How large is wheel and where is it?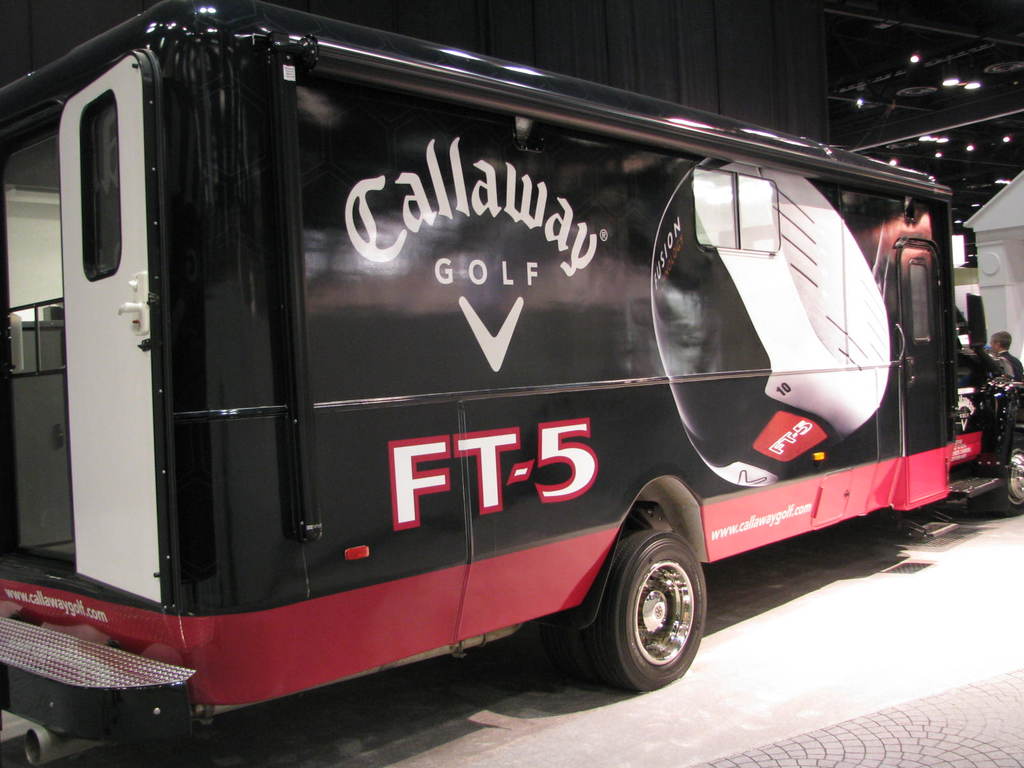
Bounding box: bbox=(993, 433, 1023, 517).
